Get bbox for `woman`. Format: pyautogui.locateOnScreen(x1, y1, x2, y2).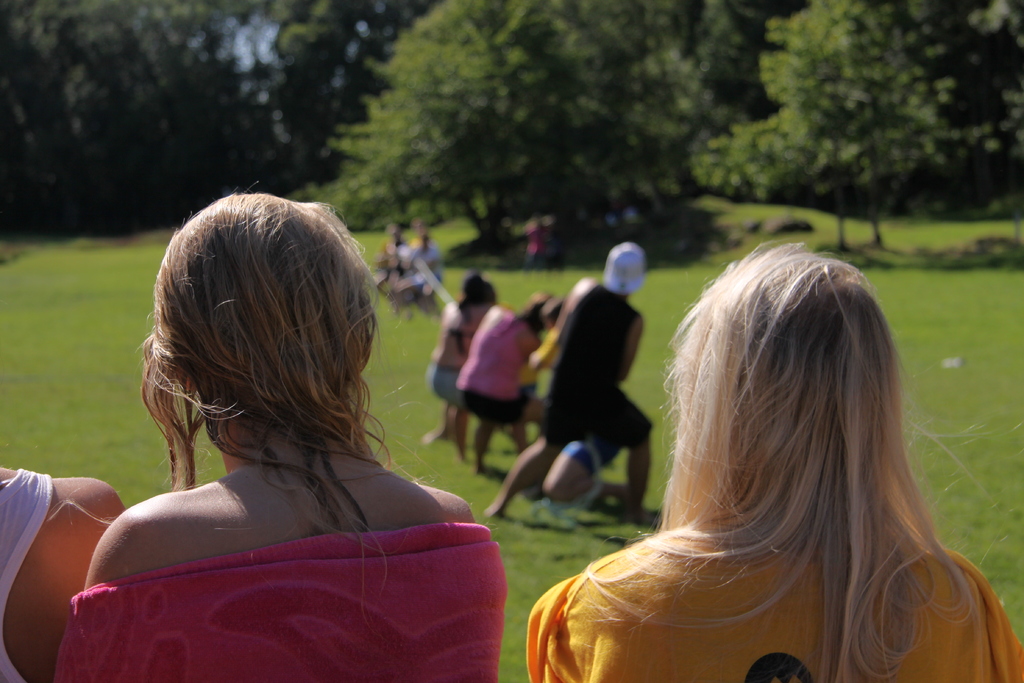
pyautogui.locateOnScreen(428, 273, 502, 463).
